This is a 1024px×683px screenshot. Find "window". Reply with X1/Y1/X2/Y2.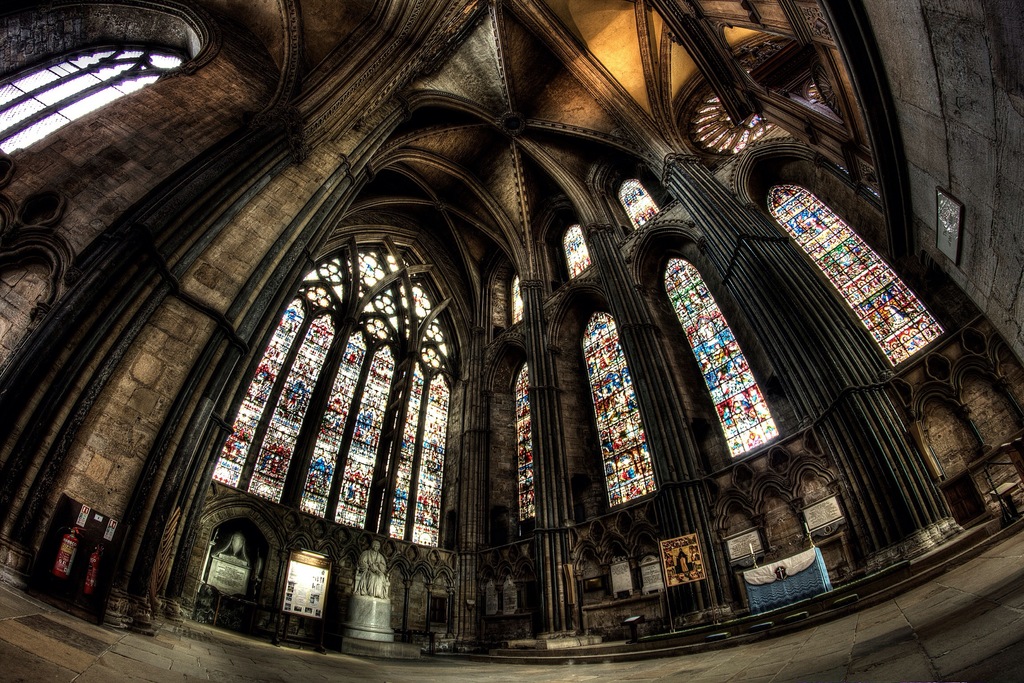
768/185/950/376.
